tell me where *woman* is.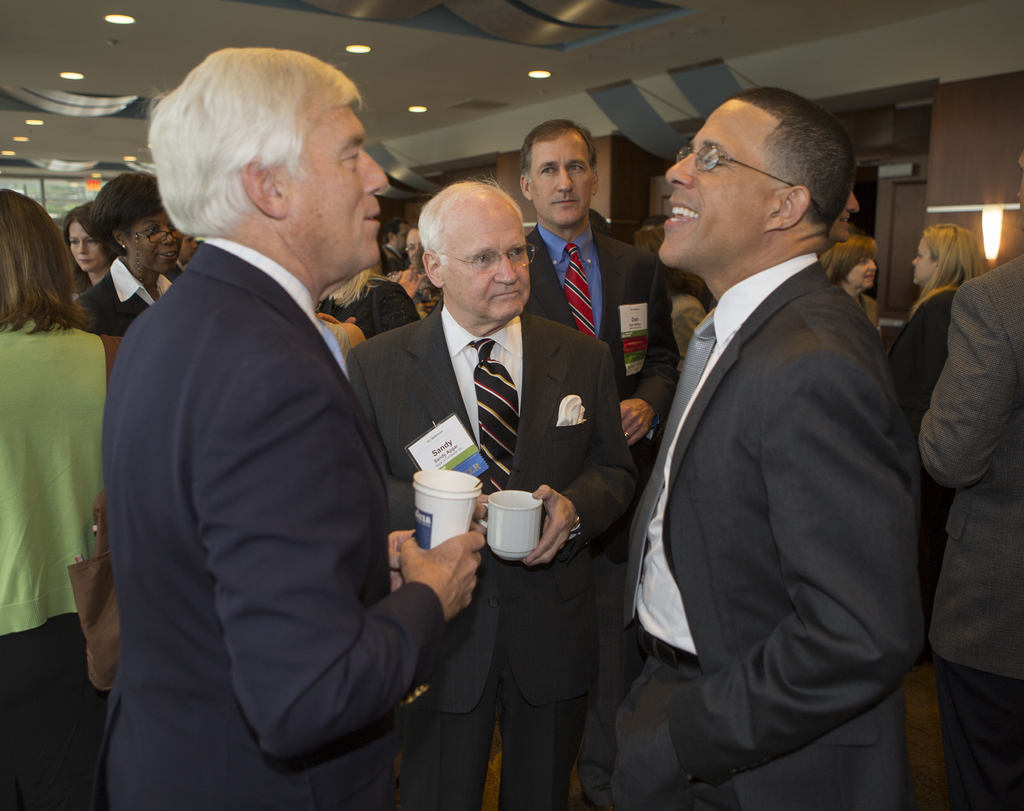
*woman* is at [left=6, top=193, right=117, bottom=726].
